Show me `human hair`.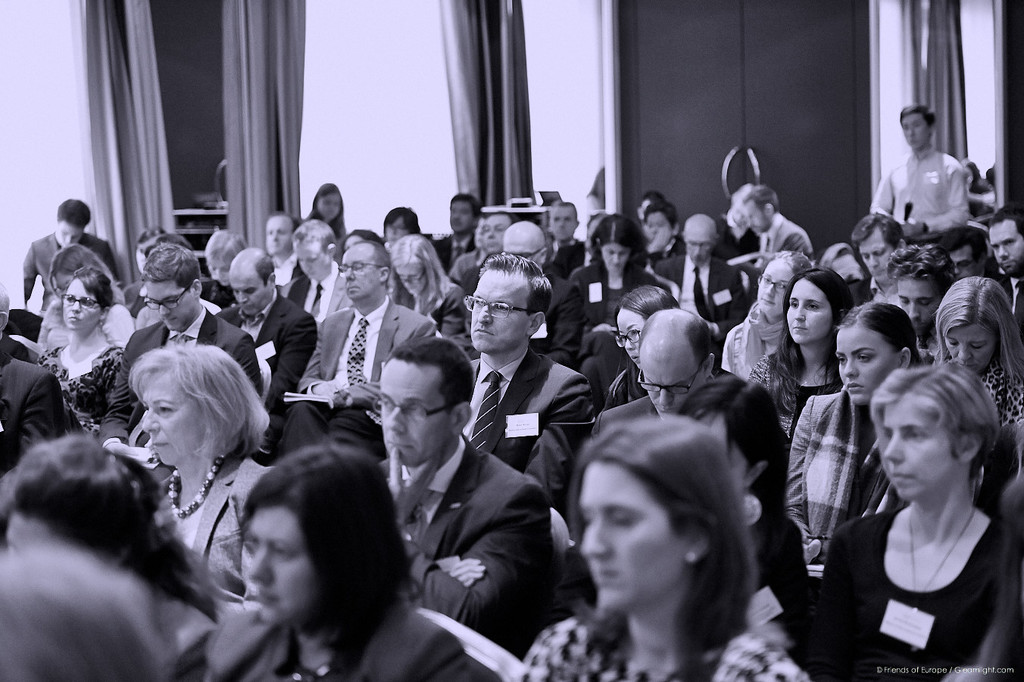
`human hair` is here: detection(201, 224, 245, 263).
